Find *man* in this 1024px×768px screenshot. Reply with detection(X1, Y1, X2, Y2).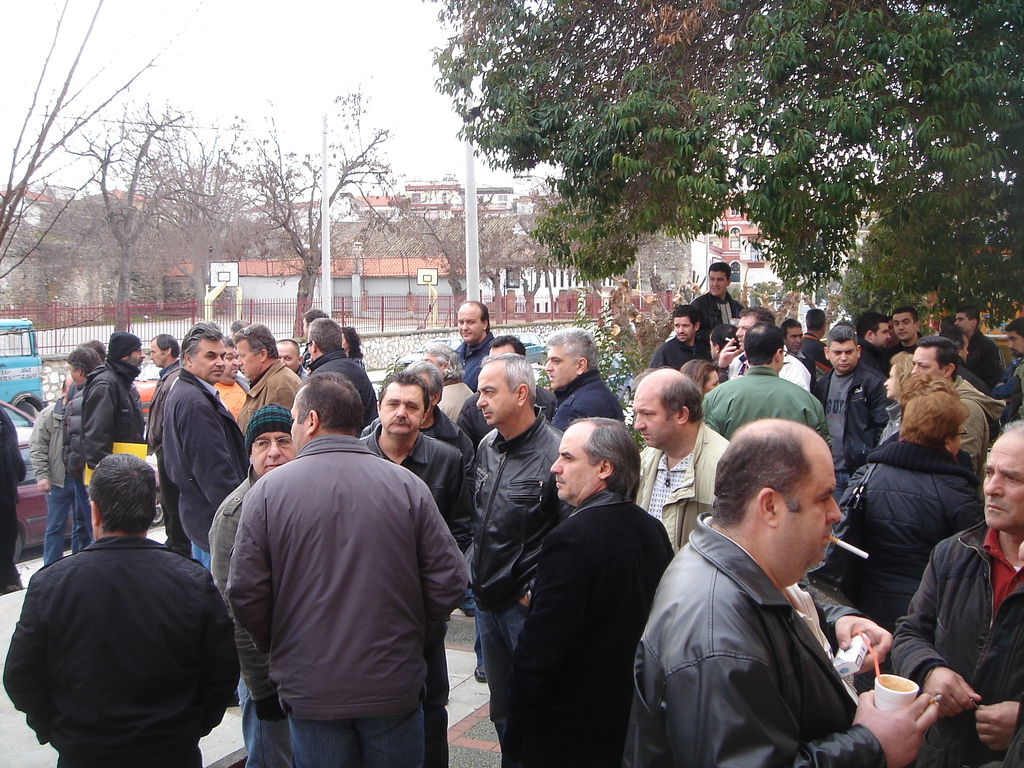
detection(205, 371, 476, 767).
